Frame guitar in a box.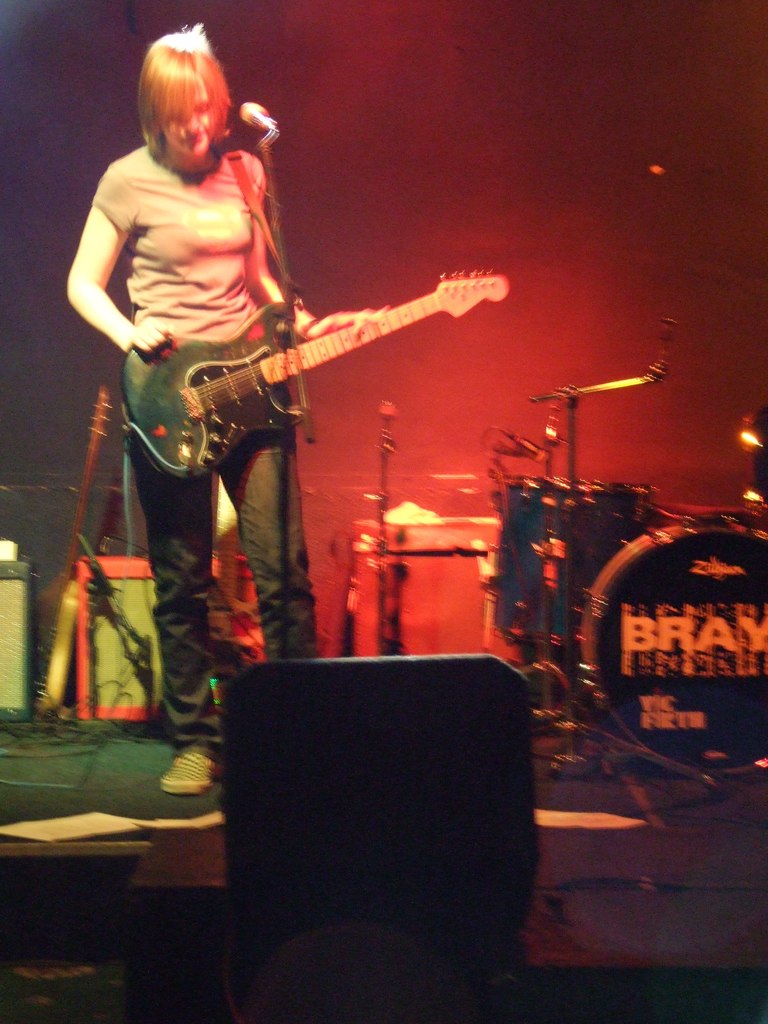
(26,381,112,710).
